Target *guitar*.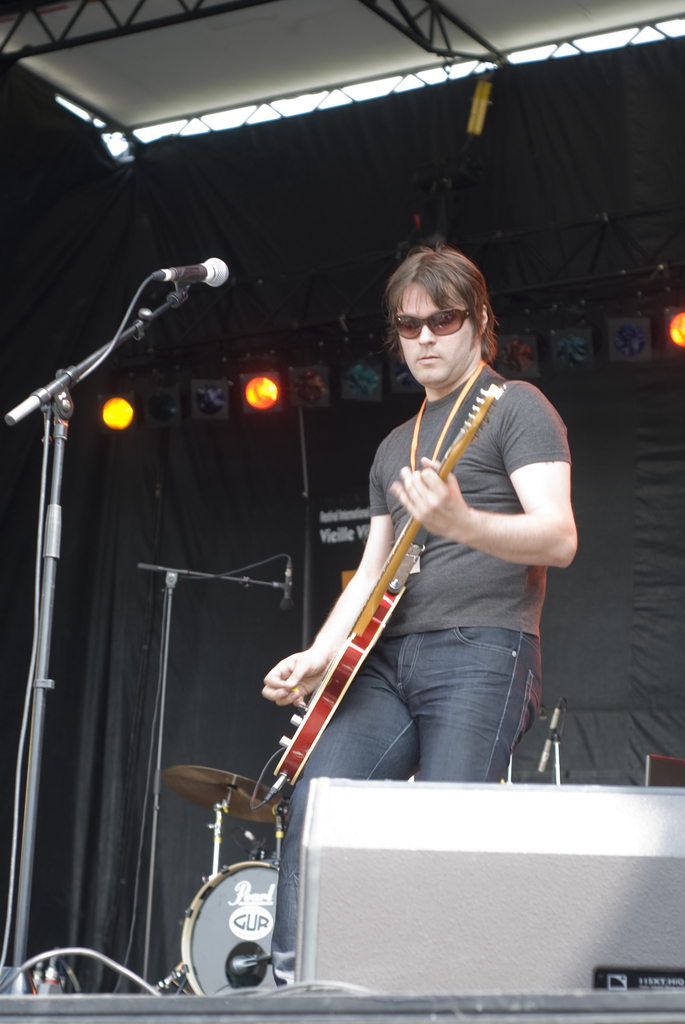
Target region: x1=270 y1=410 x2=554 y2=767.
